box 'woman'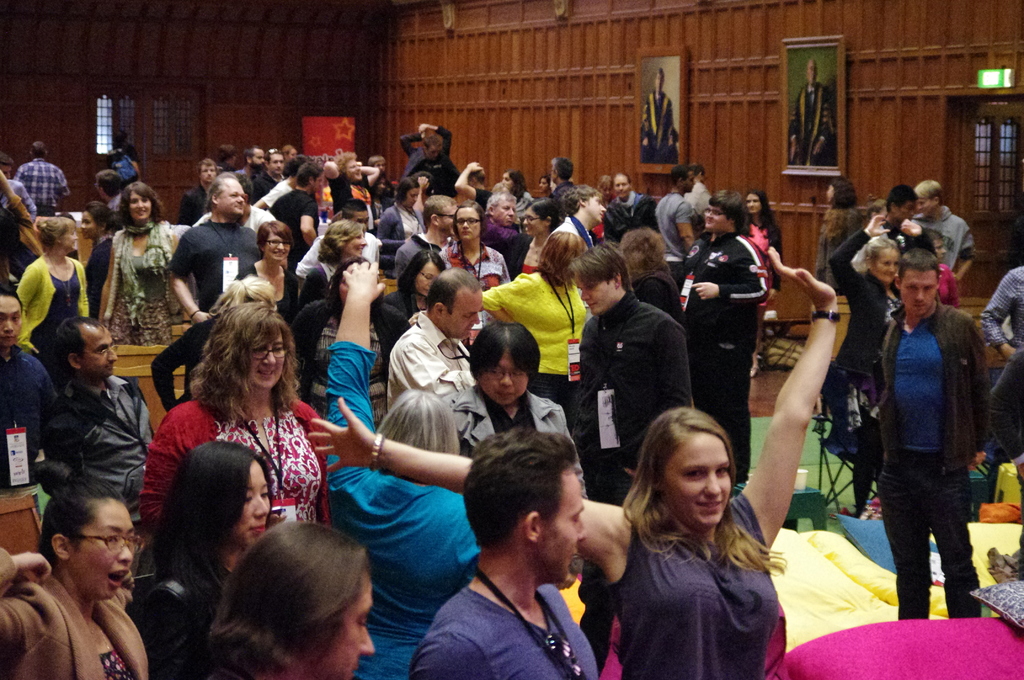
crop(303, 244, 840, 679)
